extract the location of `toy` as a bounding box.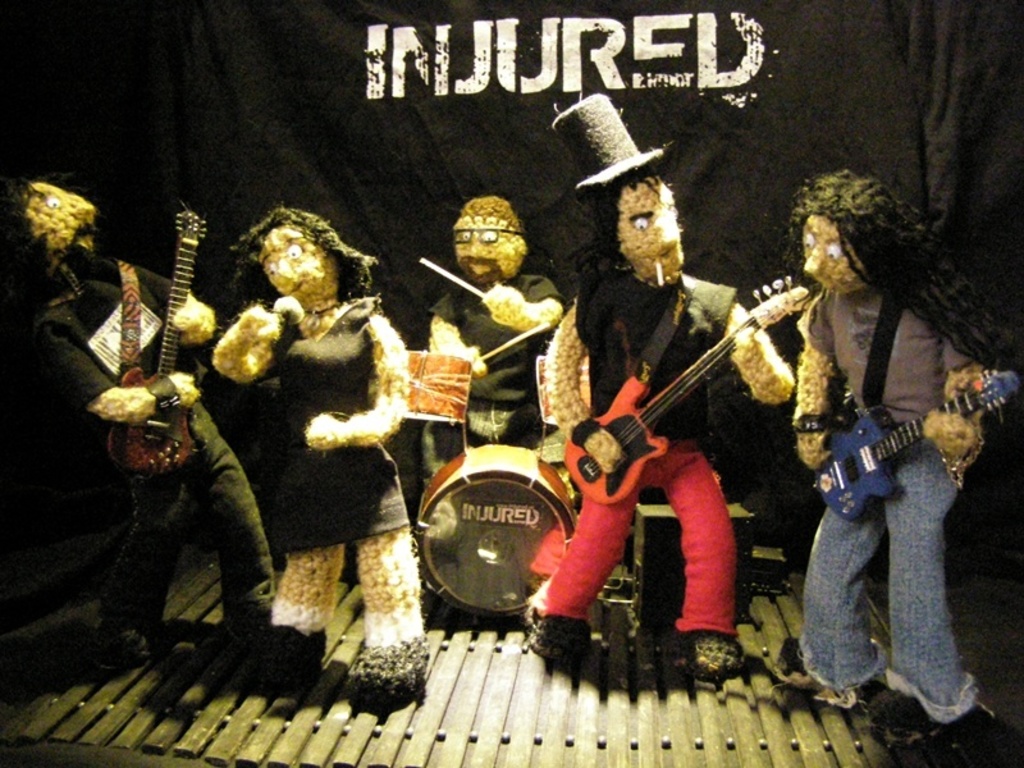
Rect(210, 210, 430, 696).
